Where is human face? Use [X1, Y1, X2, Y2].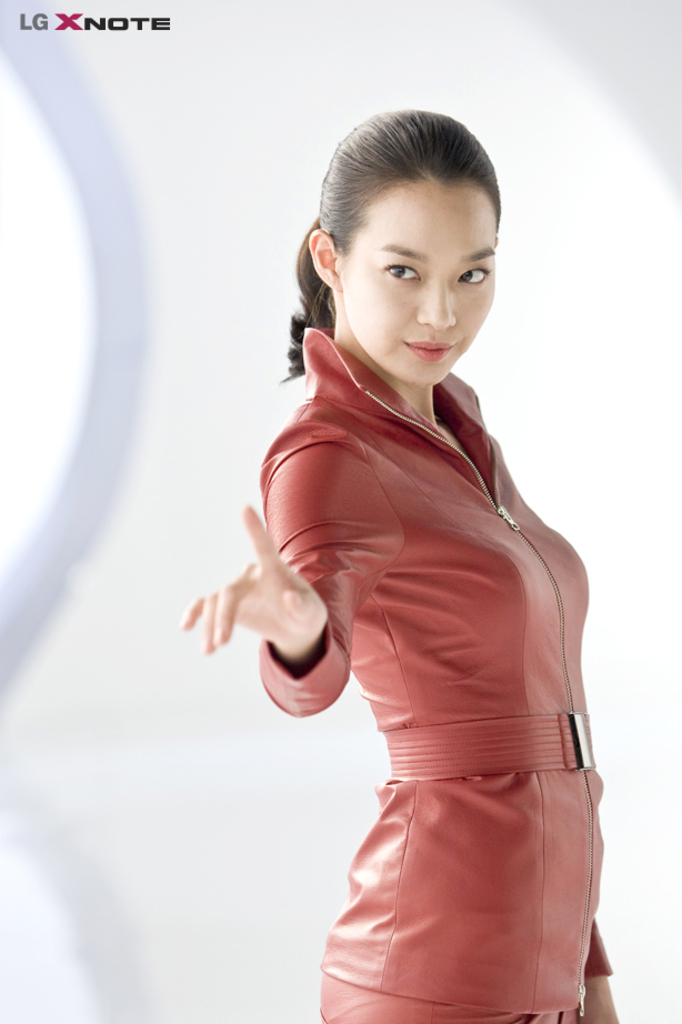
[347, 187, 495, 375].
